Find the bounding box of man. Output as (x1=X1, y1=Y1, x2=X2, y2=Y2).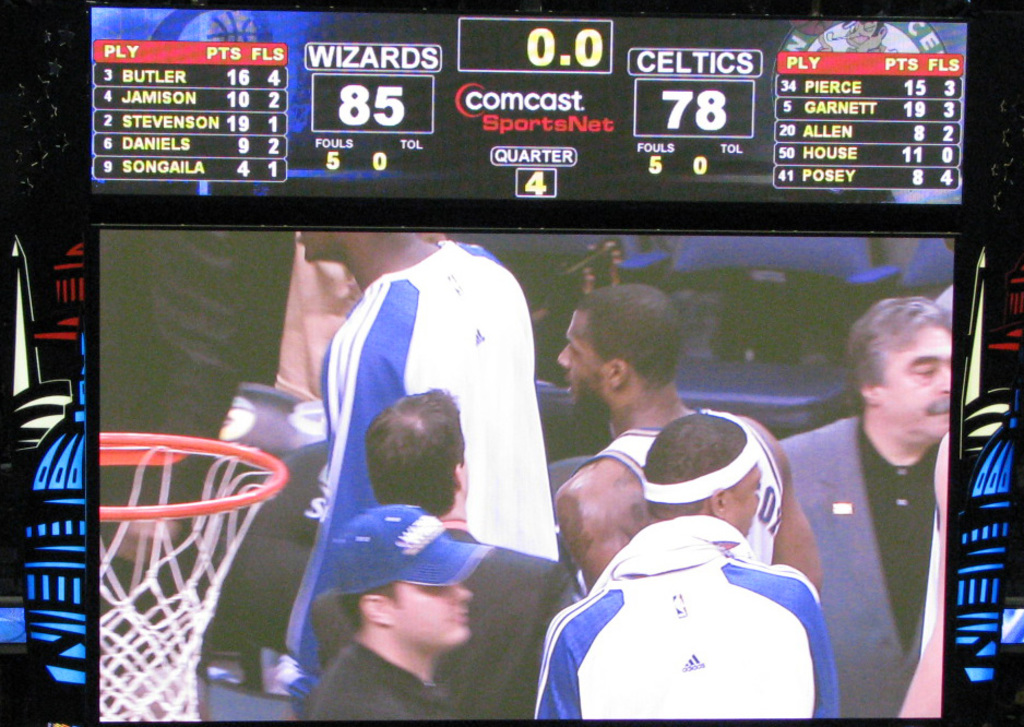
(x1=277, y1=226, x2=571, y2=706).
